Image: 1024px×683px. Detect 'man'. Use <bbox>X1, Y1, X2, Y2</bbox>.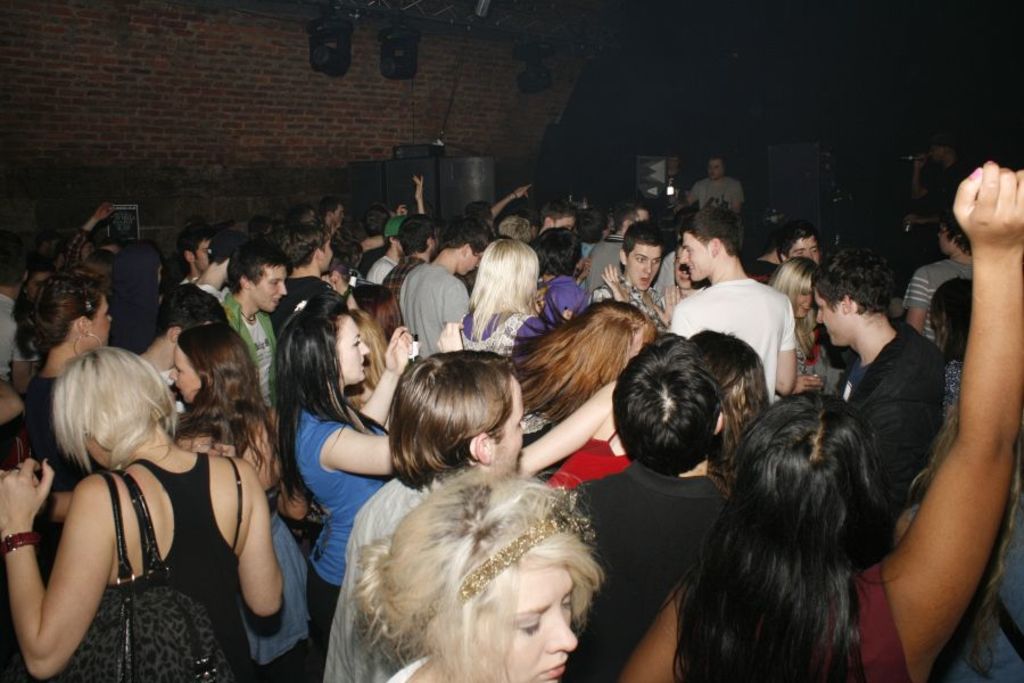
<bbox>316, 195, 347, 232</bbox>.
